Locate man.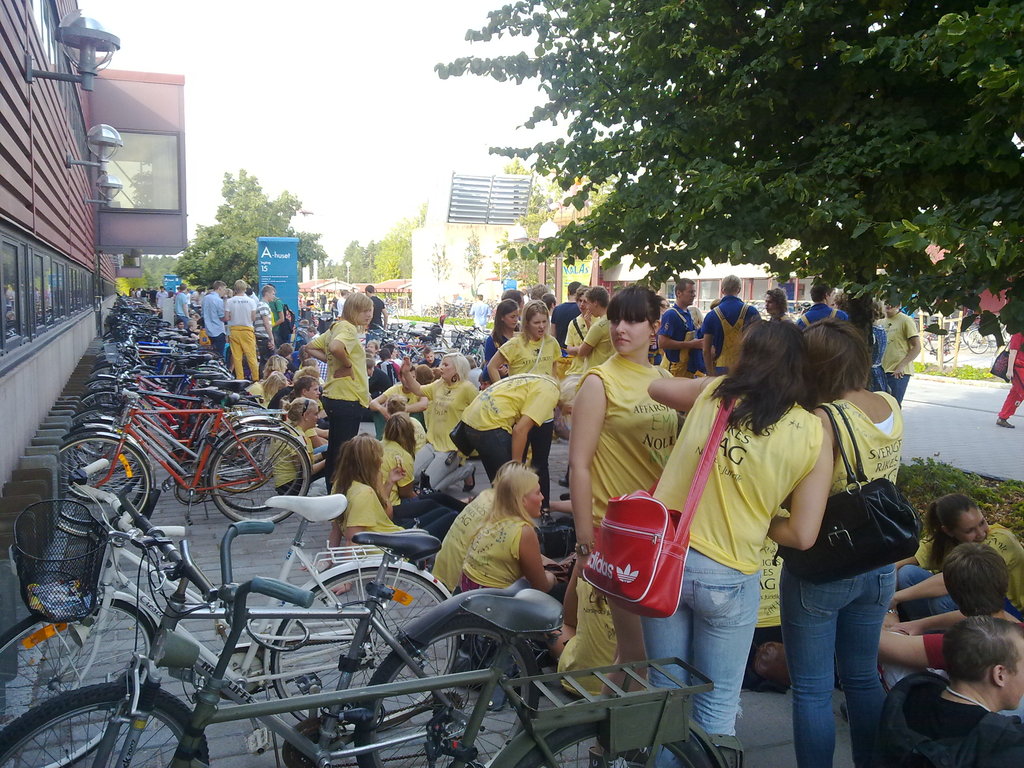
Bounding box: [x1=764, y1=288, x2=790, y2=319].
